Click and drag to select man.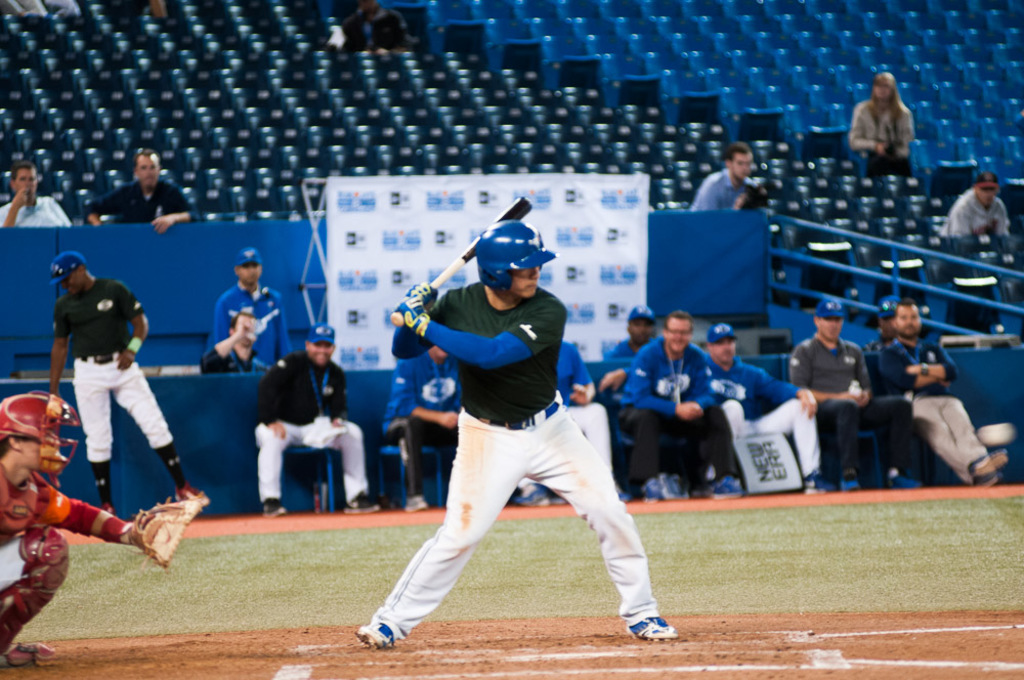
Selection: 79:144:210:228.
